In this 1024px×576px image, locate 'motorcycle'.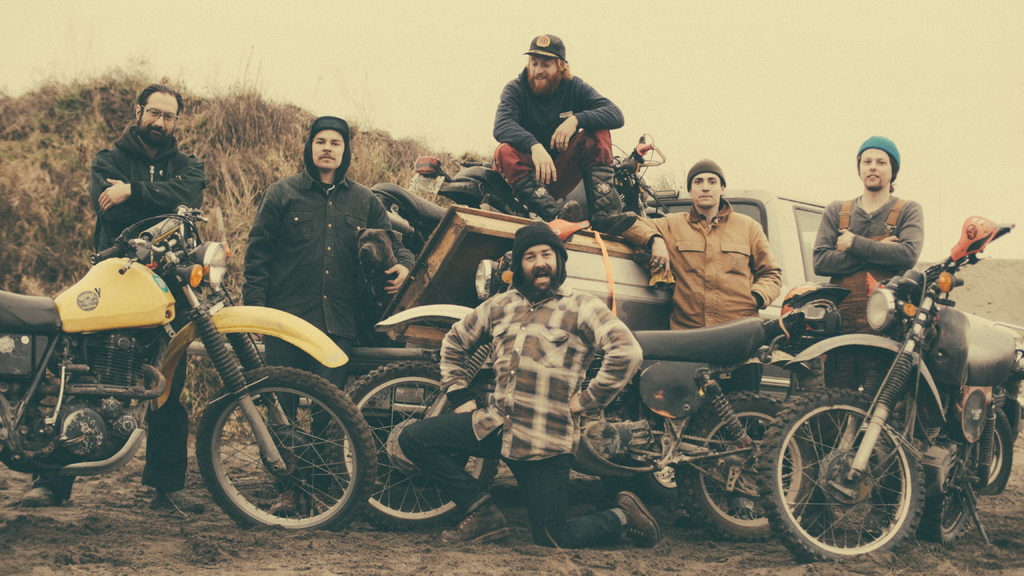
Bounding box: detection(0, 241, 377, 536).
